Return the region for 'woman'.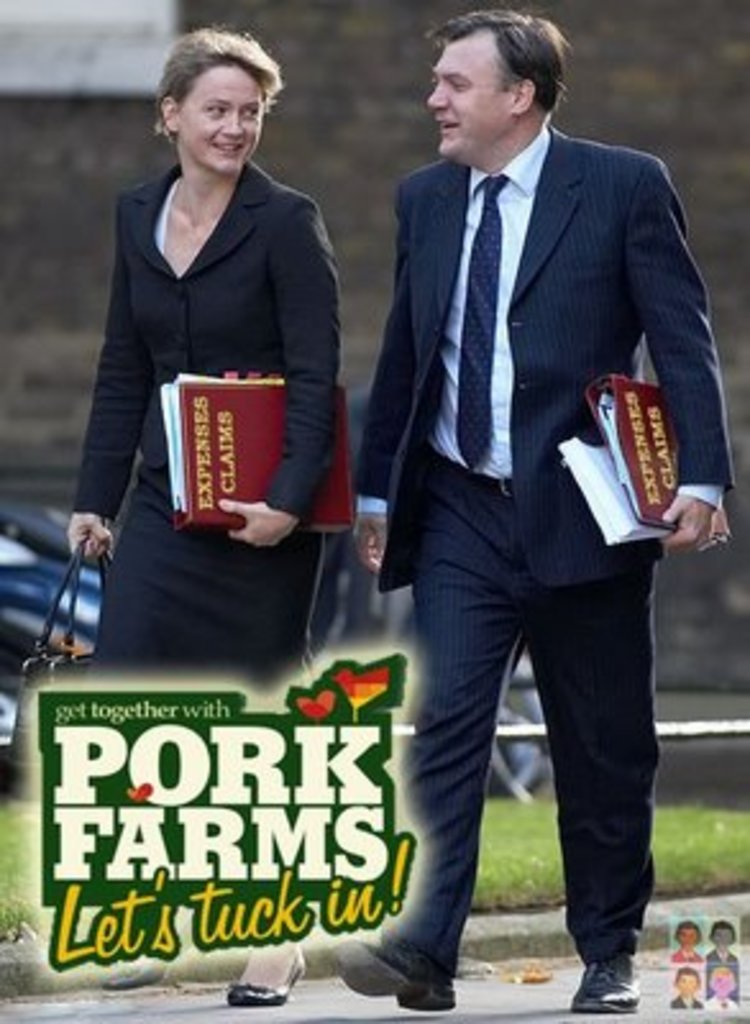
67 67 366 955.
